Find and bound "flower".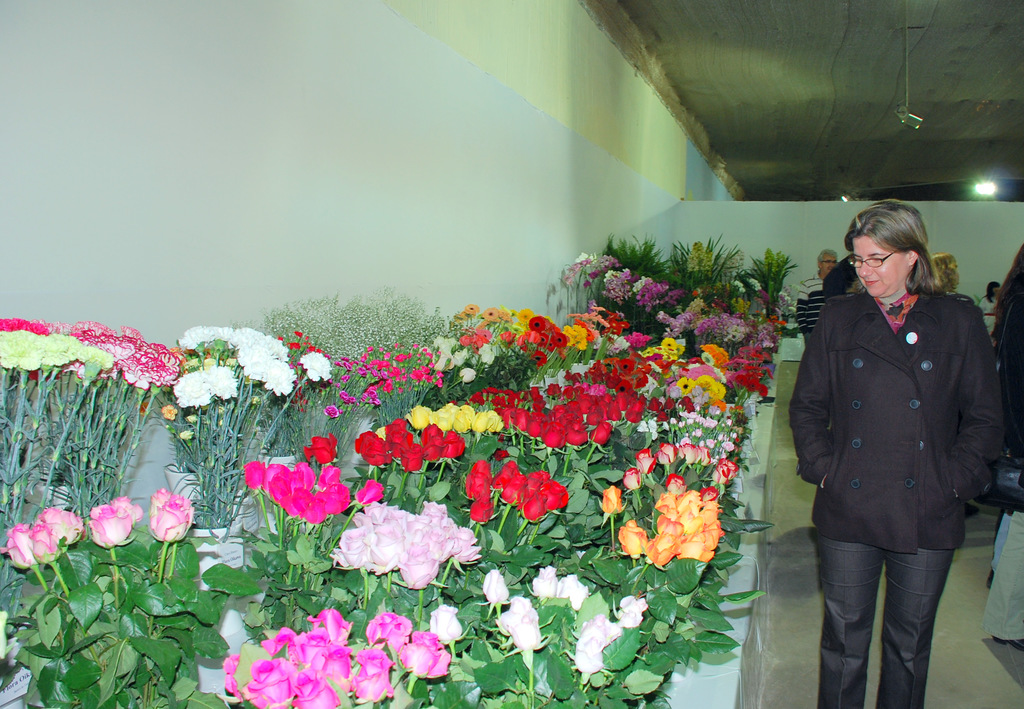
Bound: (84,496,141,555).
